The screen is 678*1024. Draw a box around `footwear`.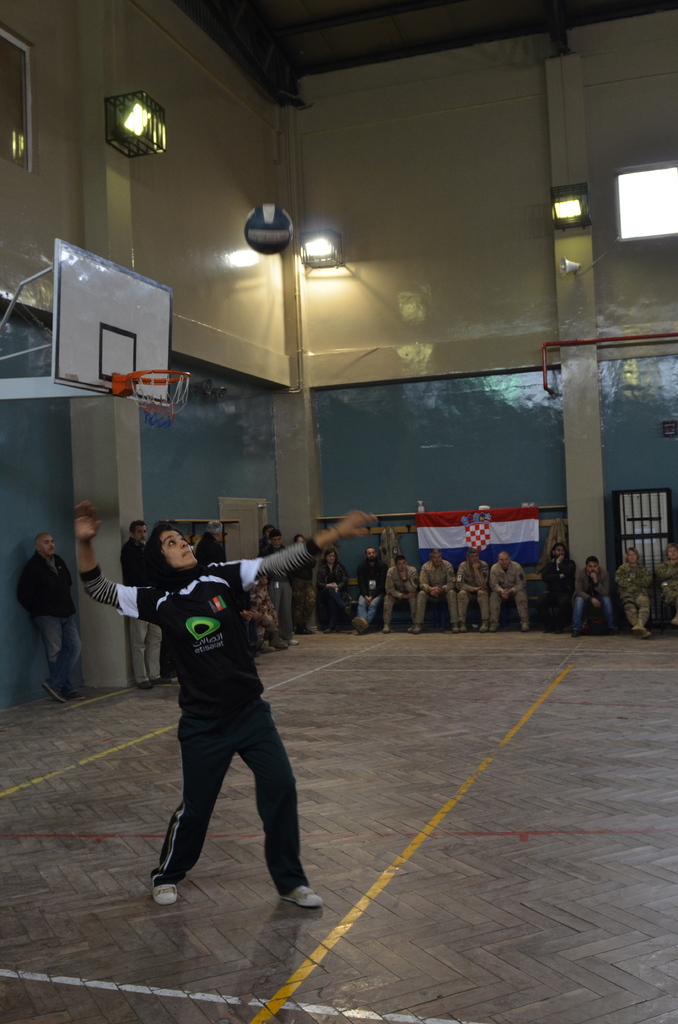
Rect(488, 623, 497, 633).
